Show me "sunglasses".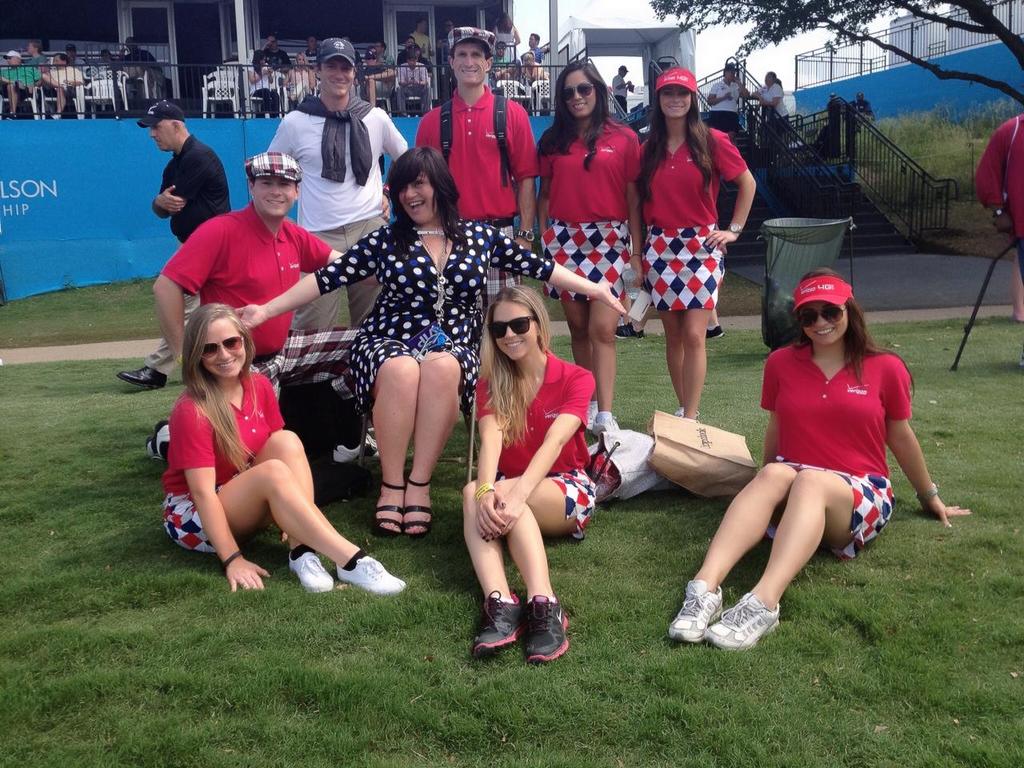
"sunglasses" is here: (x1=566, y1=82, x2=596, y2=96).
